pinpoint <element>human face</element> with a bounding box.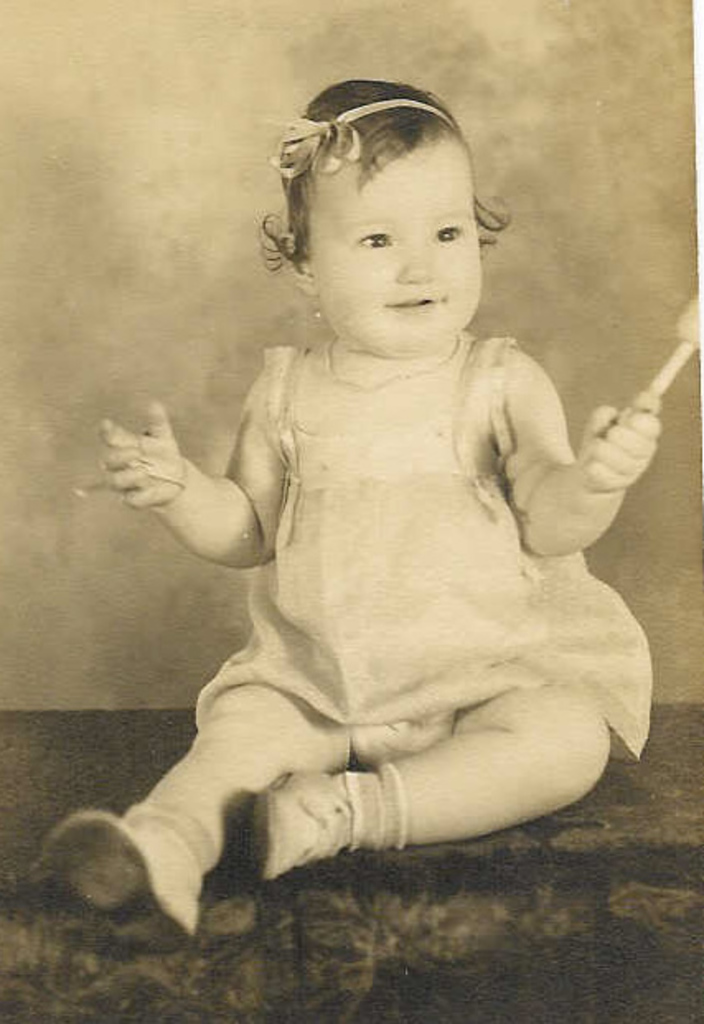
bbox=(308, 139, 486, 368).
